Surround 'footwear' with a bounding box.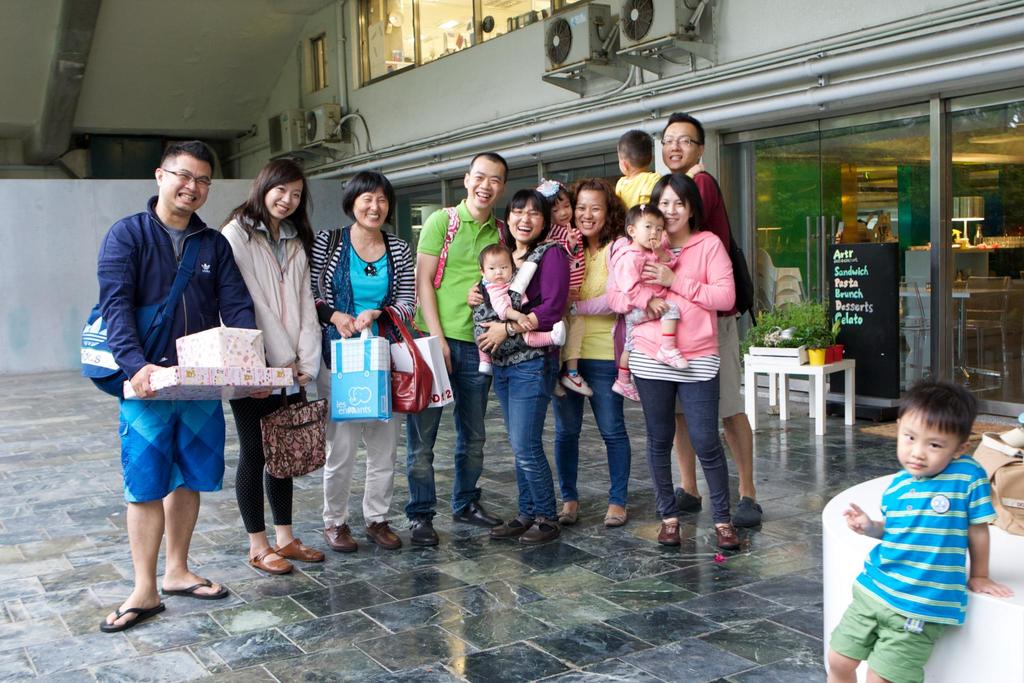
<region>248, 548, 294, 573</region>.
